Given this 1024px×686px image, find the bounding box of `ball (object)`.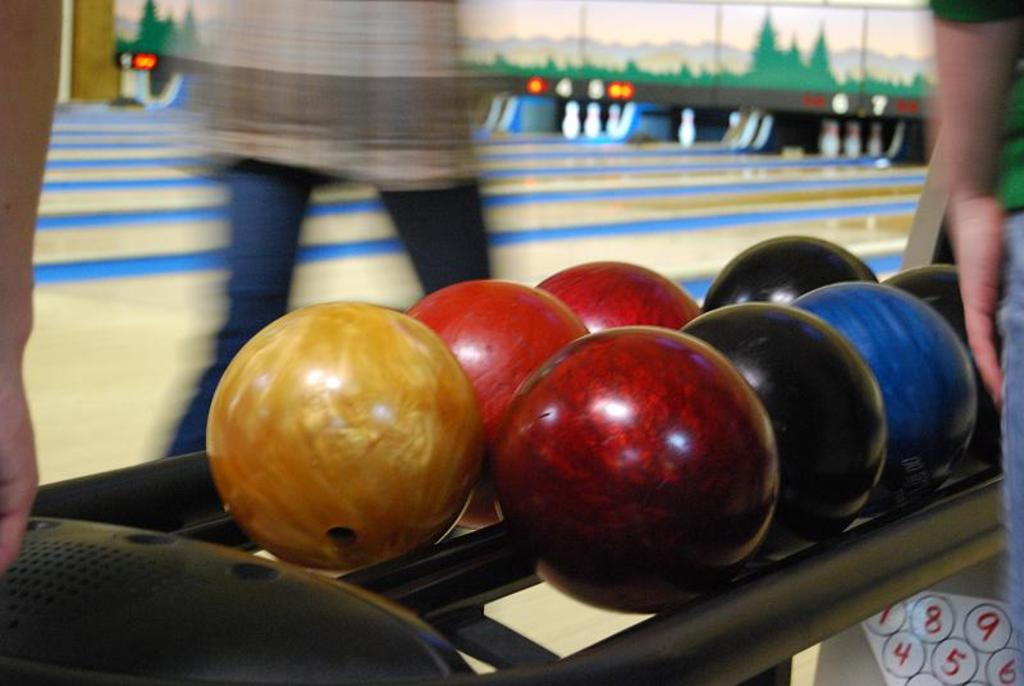
[407, 279, 590, 534].
